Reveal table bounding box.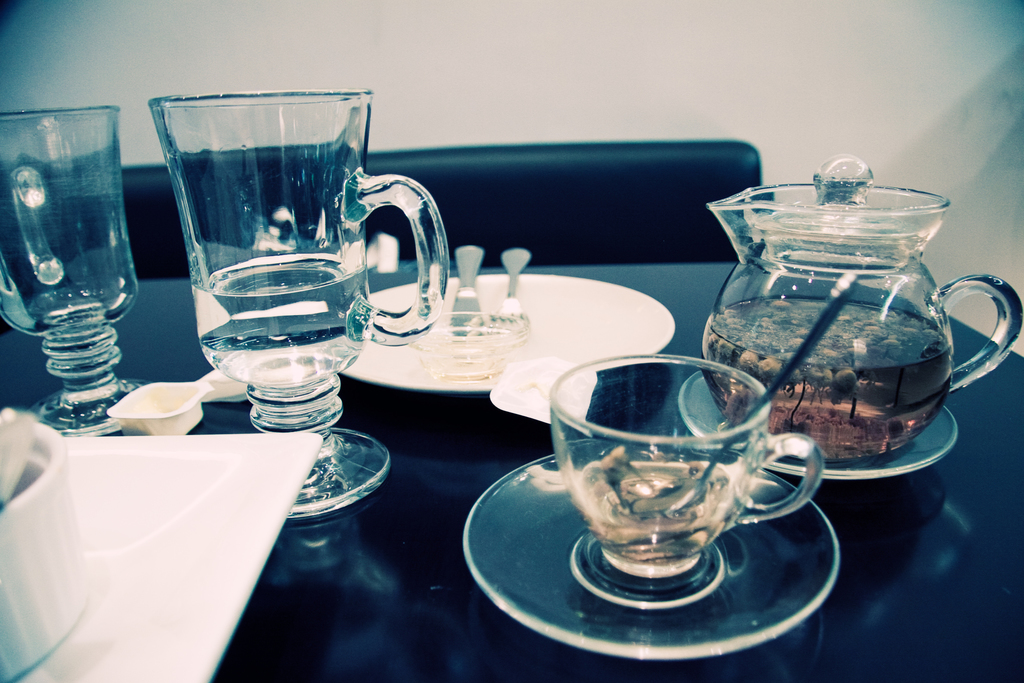
Revealed: x1=31 y1=94 x2=836 y2=656.
